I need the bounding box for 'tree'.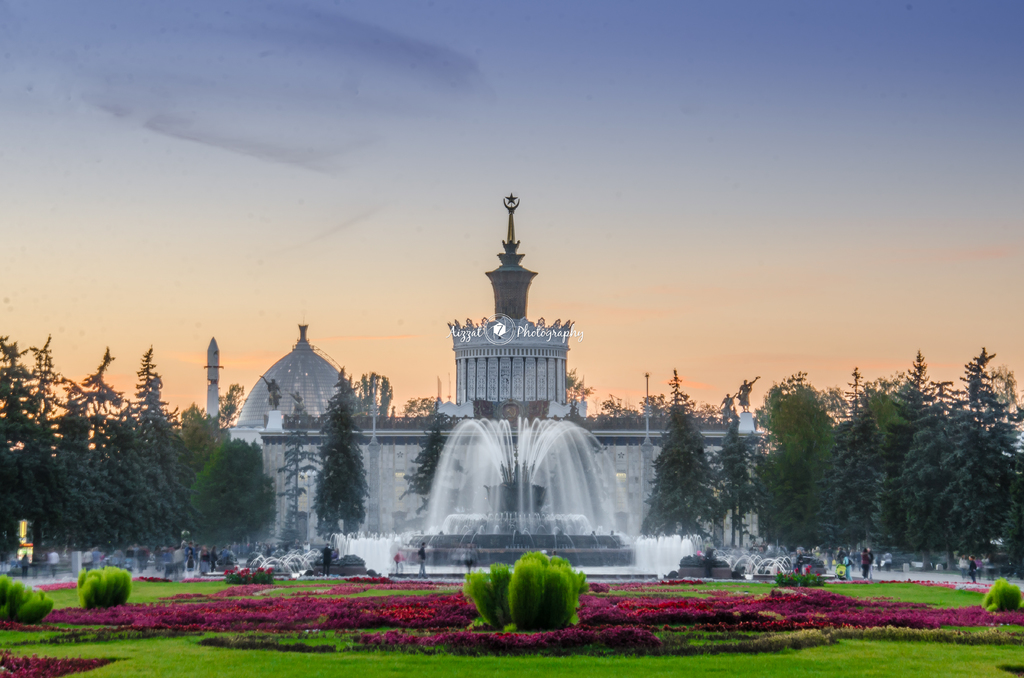
Here it is: BBox(170, 405, 232, 452).
